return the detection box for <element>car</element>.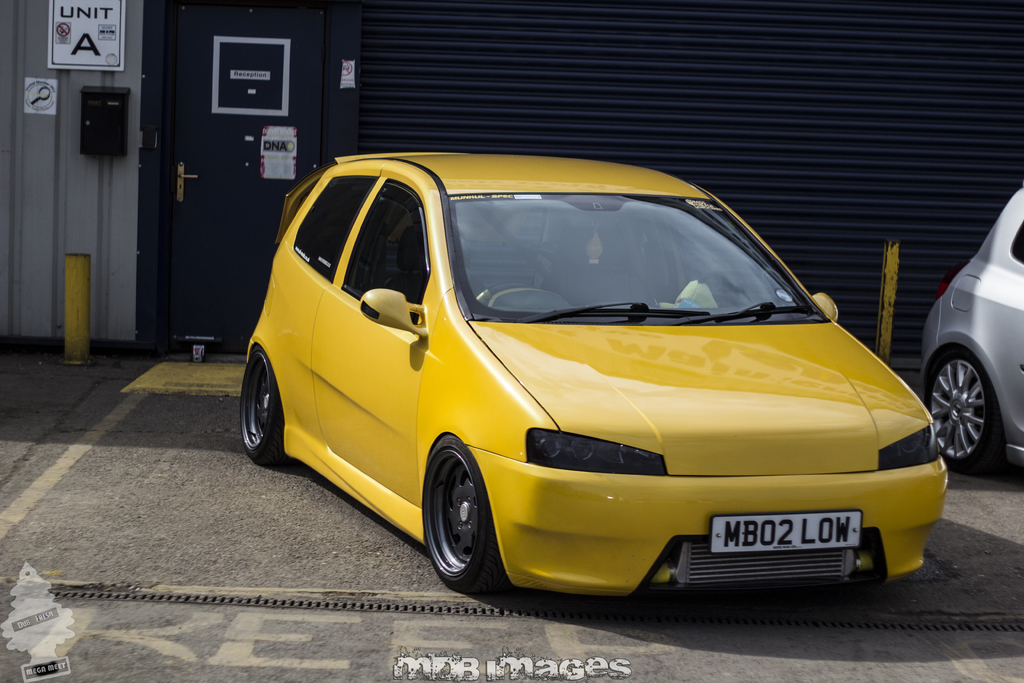
[244, 152, 949, 608].
